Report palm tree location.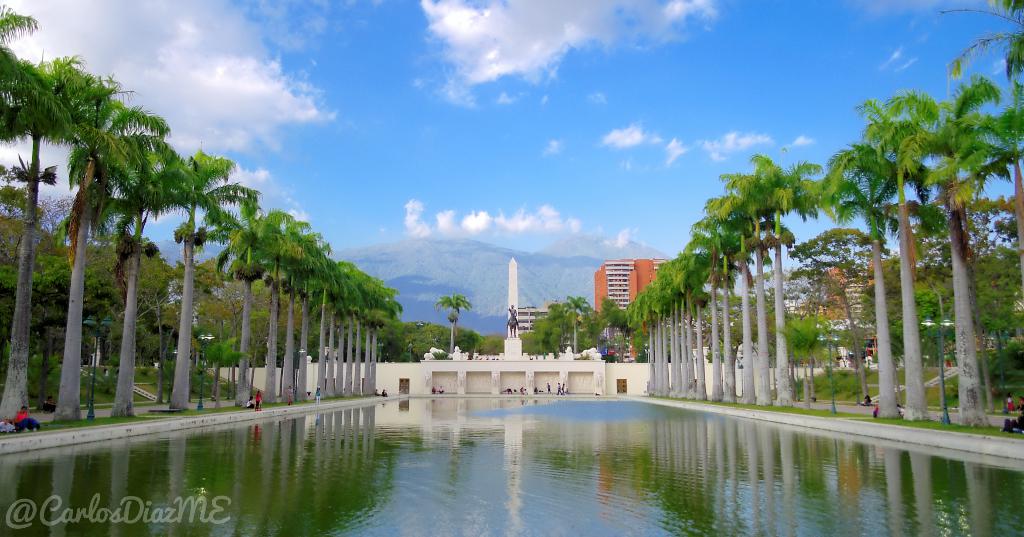
Report: 111/124/188/424.
